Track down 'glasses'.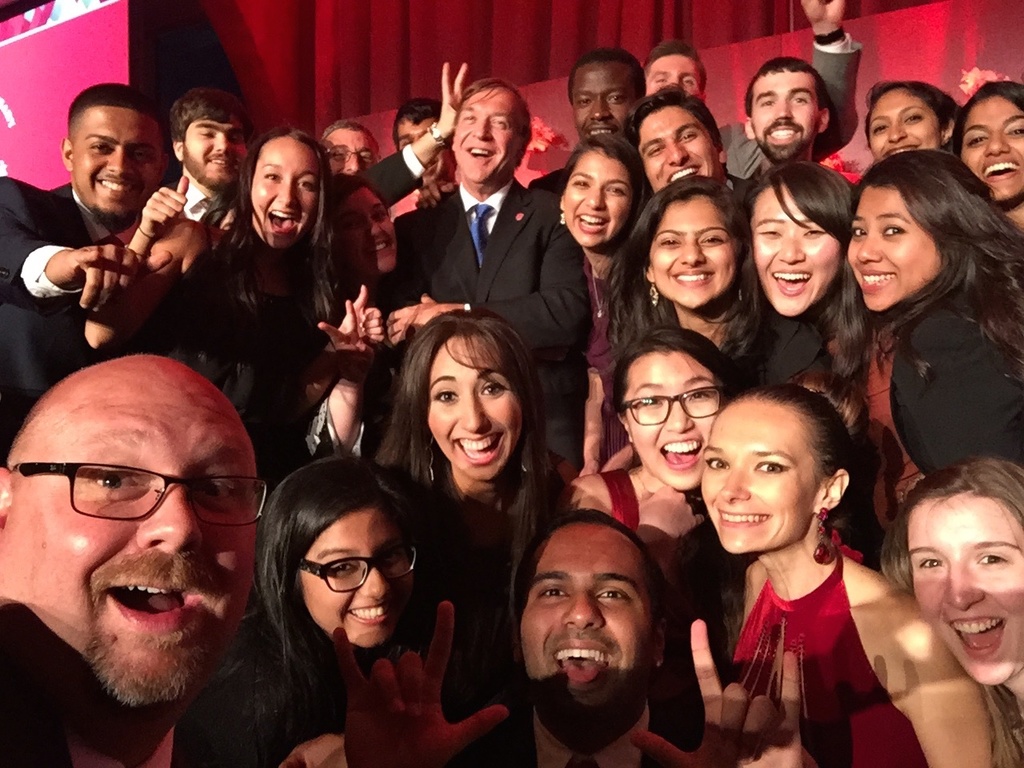
Tracked to crop(617, 378, 725, 424).
